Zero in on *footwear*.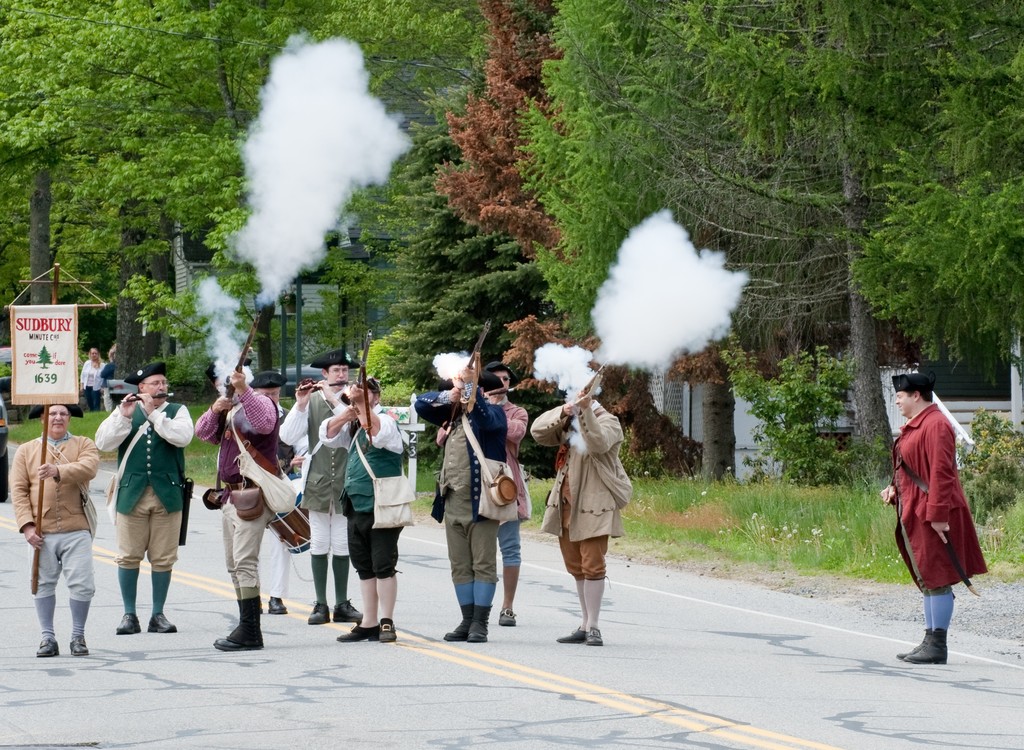
Zeroed in: region(270, 596, 285, 619).
